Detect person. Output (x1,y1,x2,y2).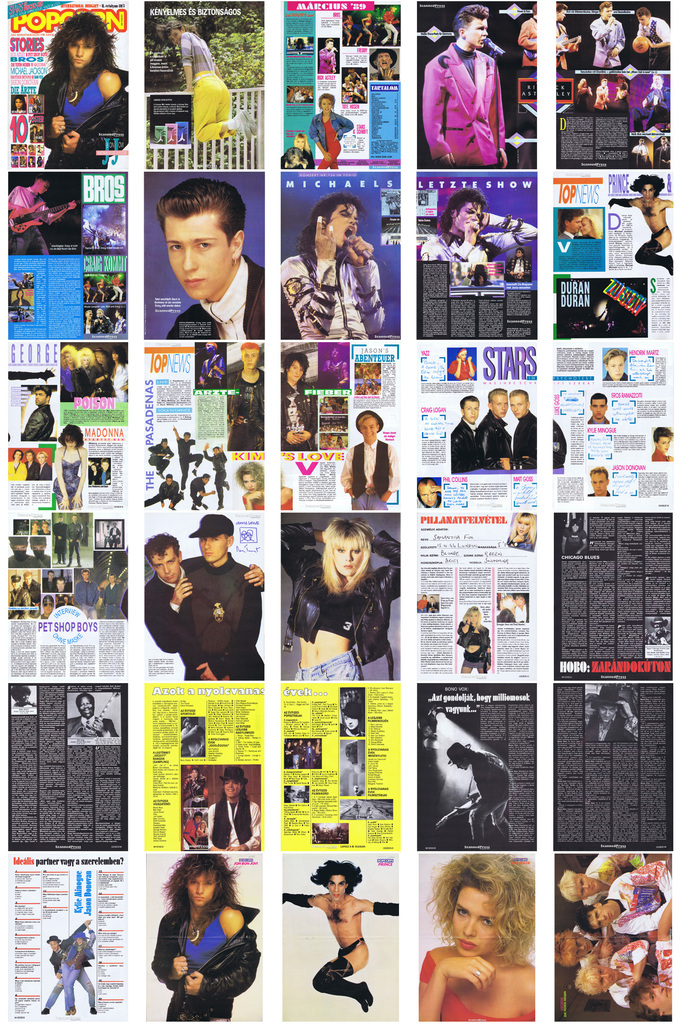
(629,3,672,73).
